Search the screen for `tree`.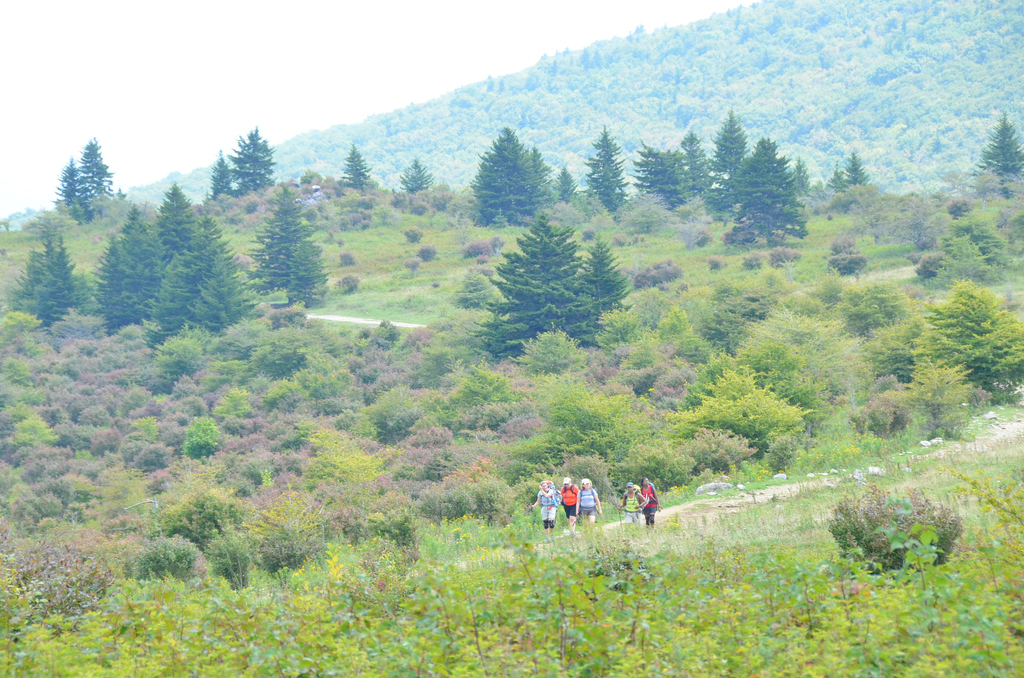
Found at 826 163 845 194.
